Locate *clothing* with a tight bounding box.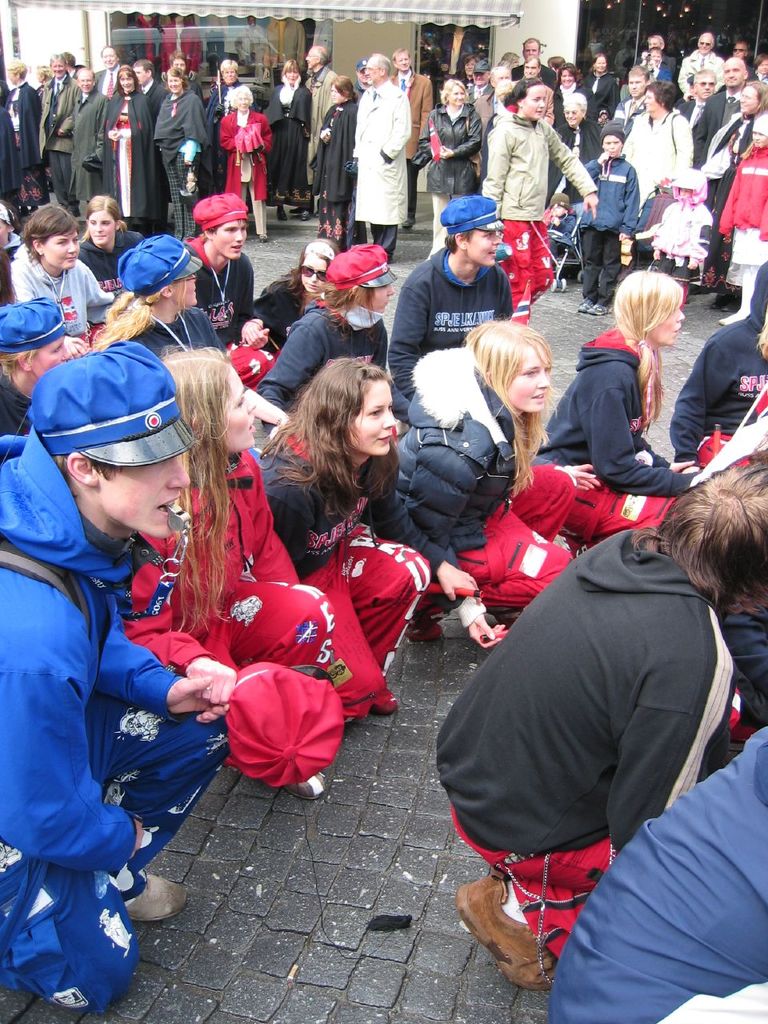
[386,346,588,607].
